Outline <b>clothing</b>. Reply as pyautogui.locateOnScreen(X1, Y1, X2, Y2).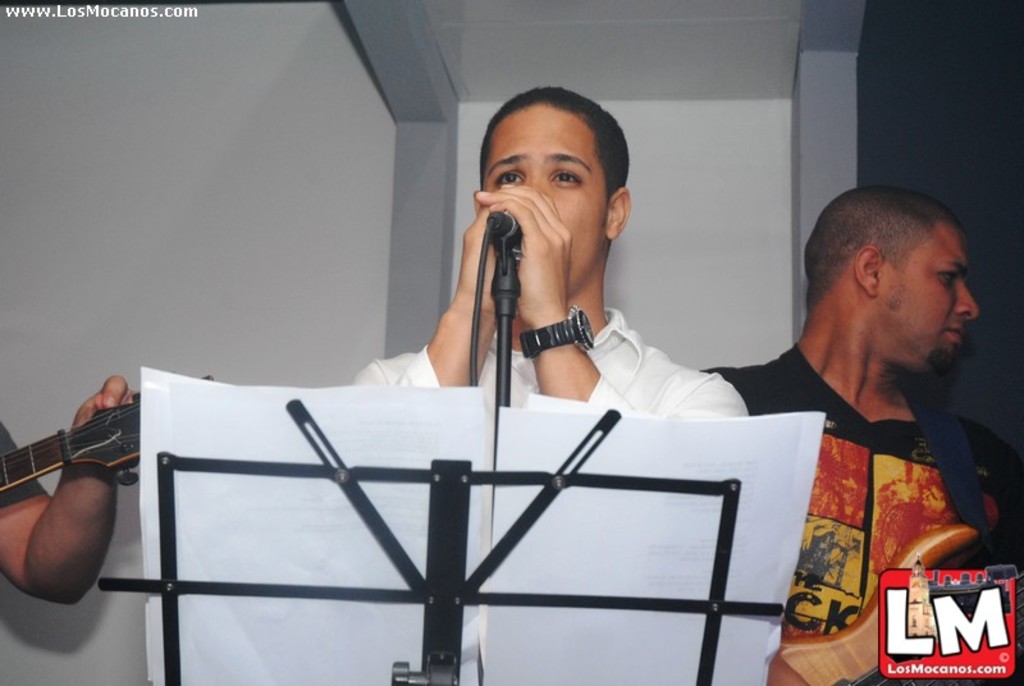
pyautogui.locateOnScreen(721, 291, 1006, 659).
